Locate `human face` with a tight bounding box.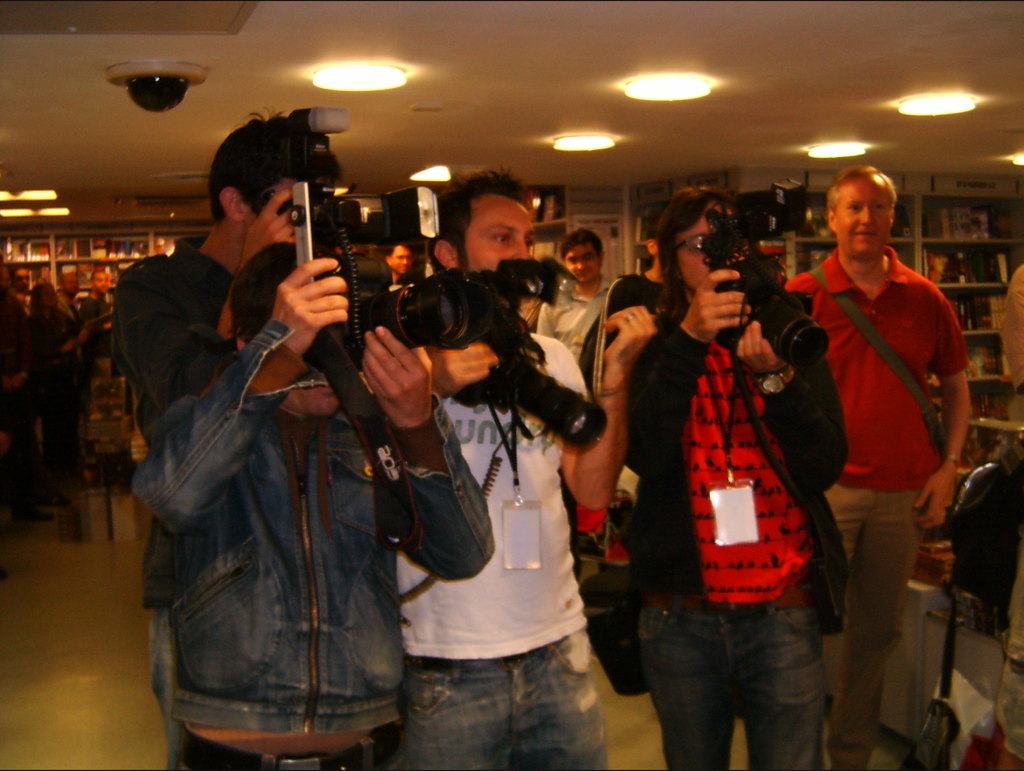
[left=92, top=272, right=111, bottom=296].
